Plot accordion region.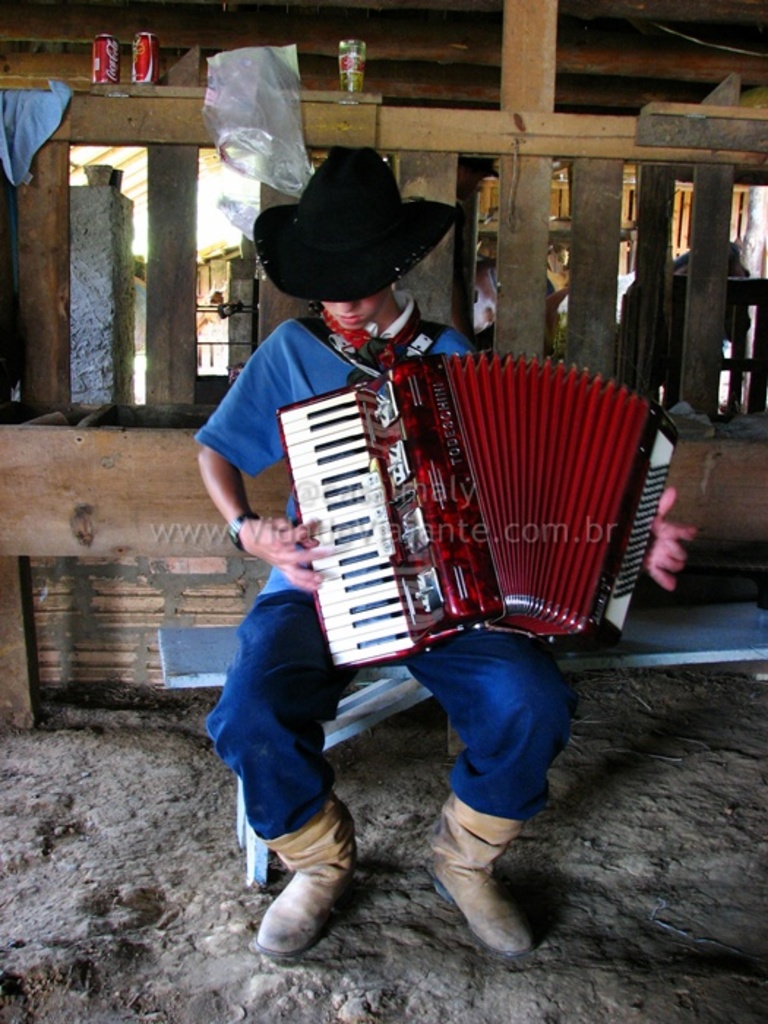
Plotted at <region>271, 326, 683, 673</region>.
